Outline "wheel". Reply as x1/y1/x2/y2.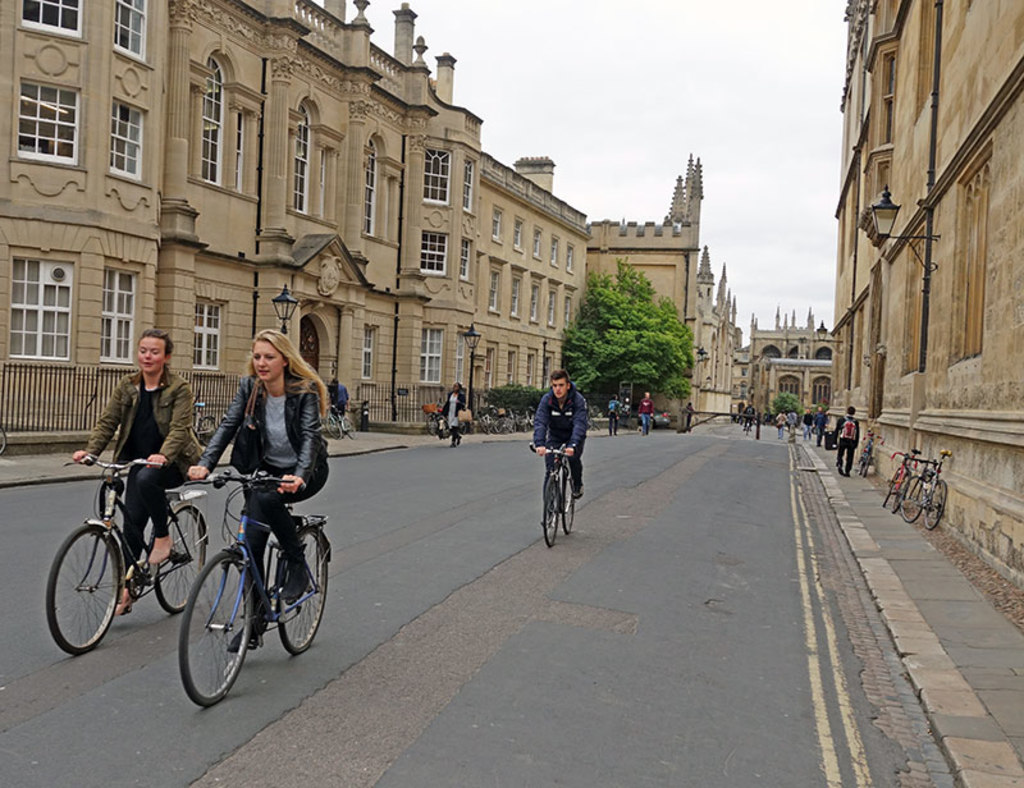
44/519/124/660.
